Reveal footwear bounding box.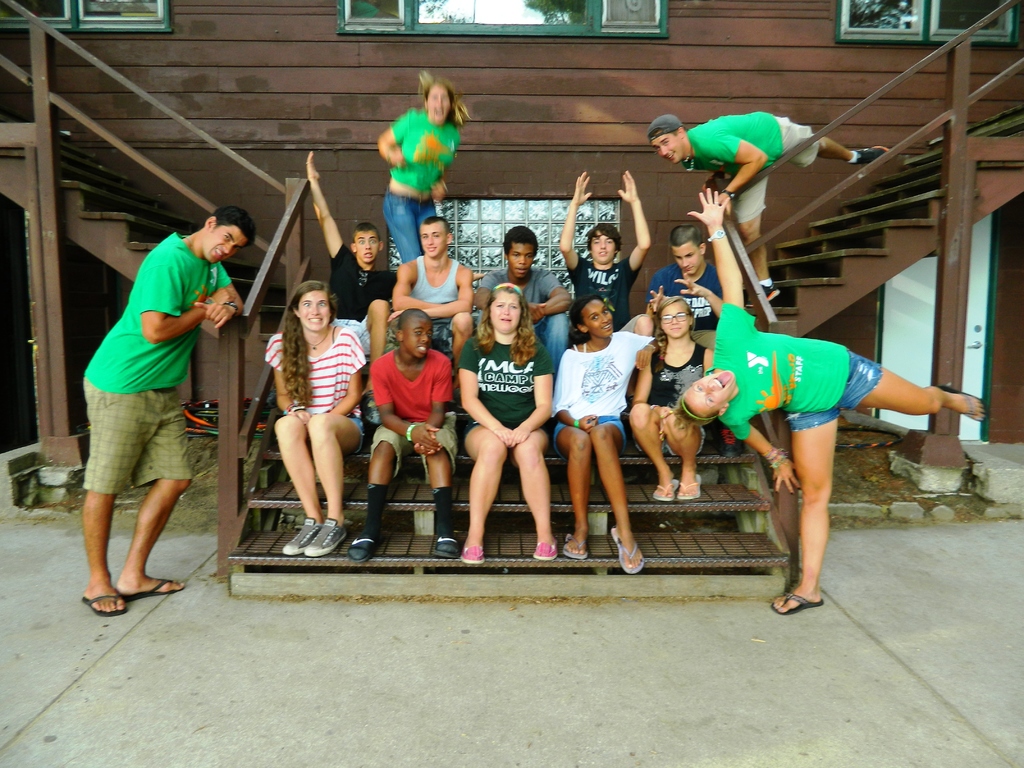
Revealed: [669, 472, 697, 504].
